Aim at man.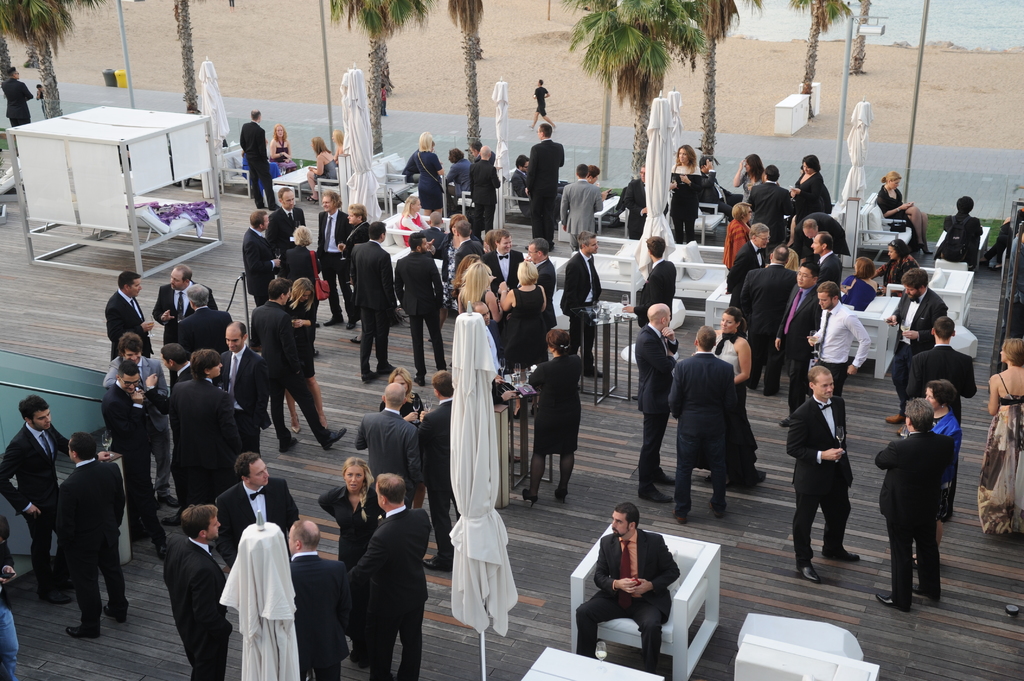
Aimed at box(572, 502, 686, 669).
